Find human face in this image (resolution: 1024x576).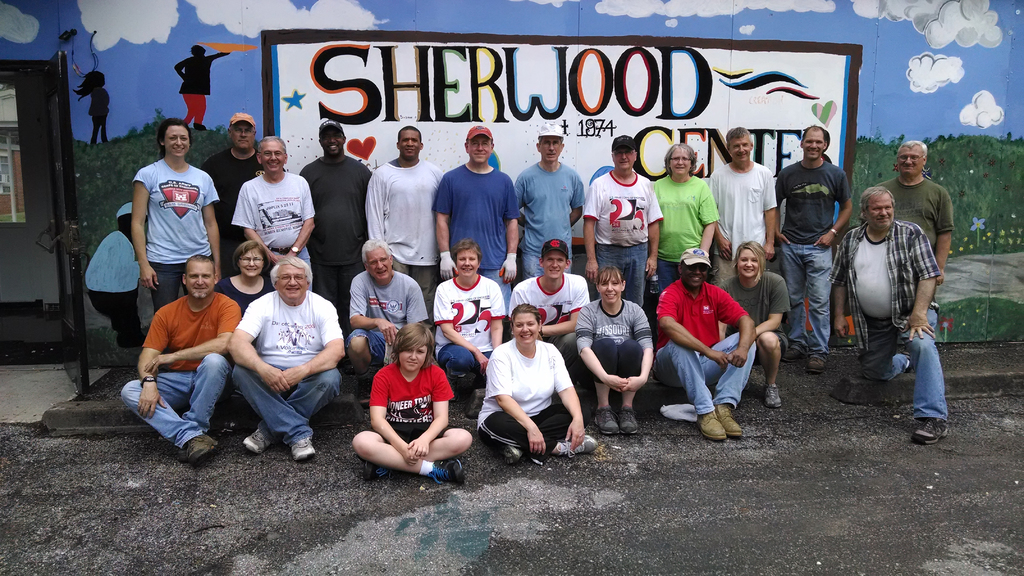
{"left": 542, "top": 250, "right": 564, "bottom": 278}.
